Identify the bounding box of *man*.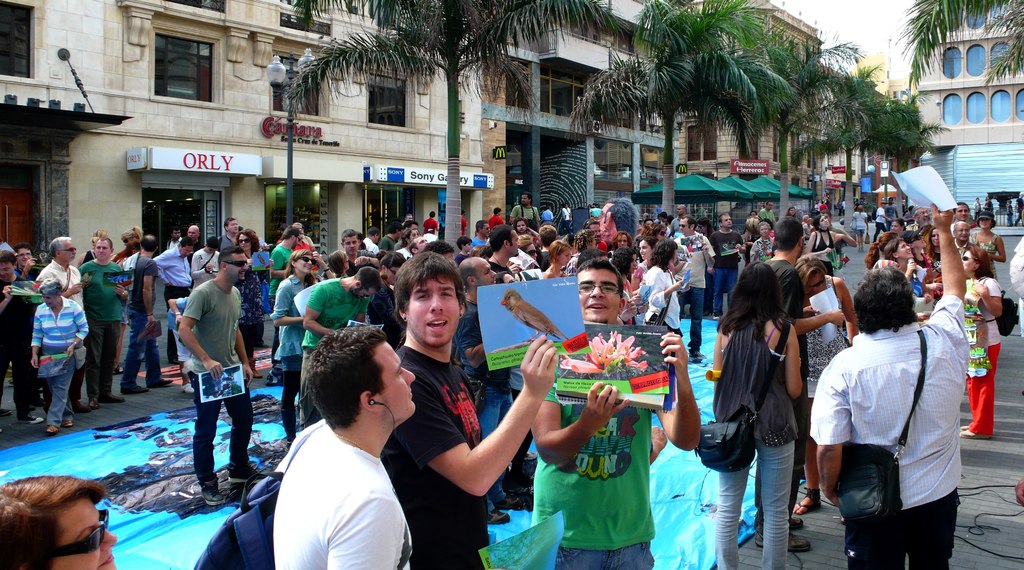
[274,323,419,569].
